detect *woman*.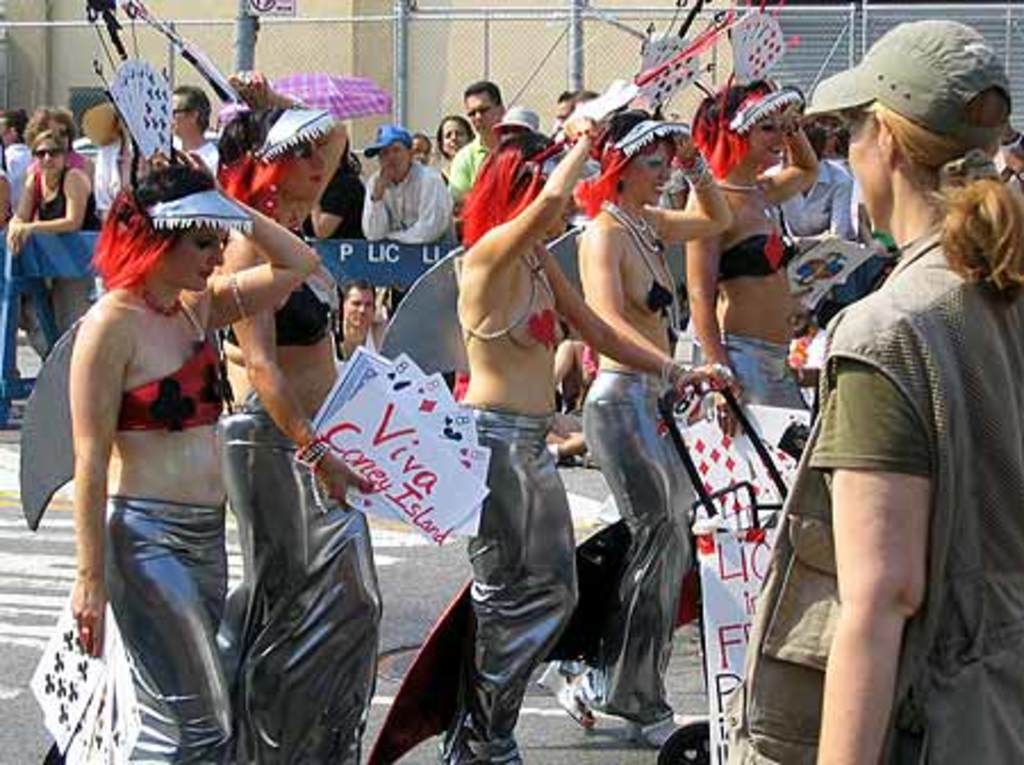
Detected at BBox(46, 146, 316, 763).
